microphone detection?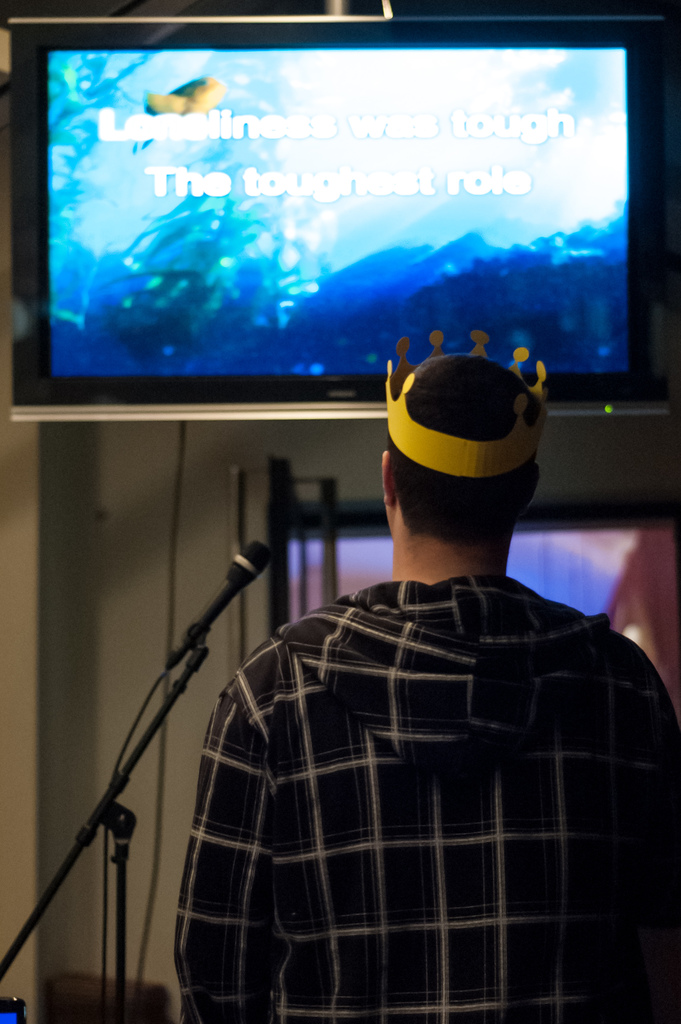
x1=126 y1=541 x2=290 y2=728
